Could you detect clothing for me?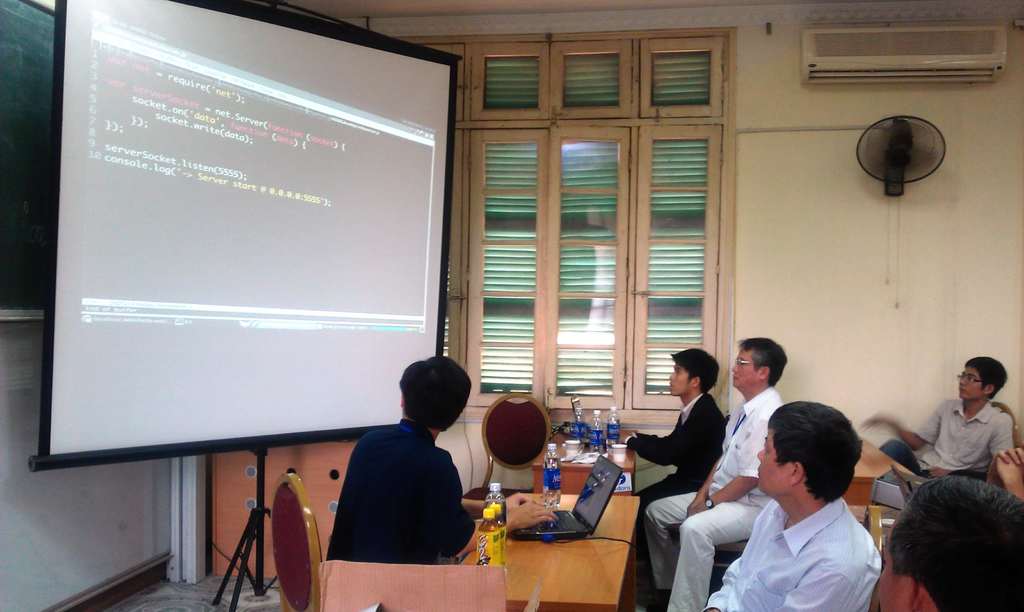
Detection result: [x1=623, y1=394, x2=728, y2=552].
